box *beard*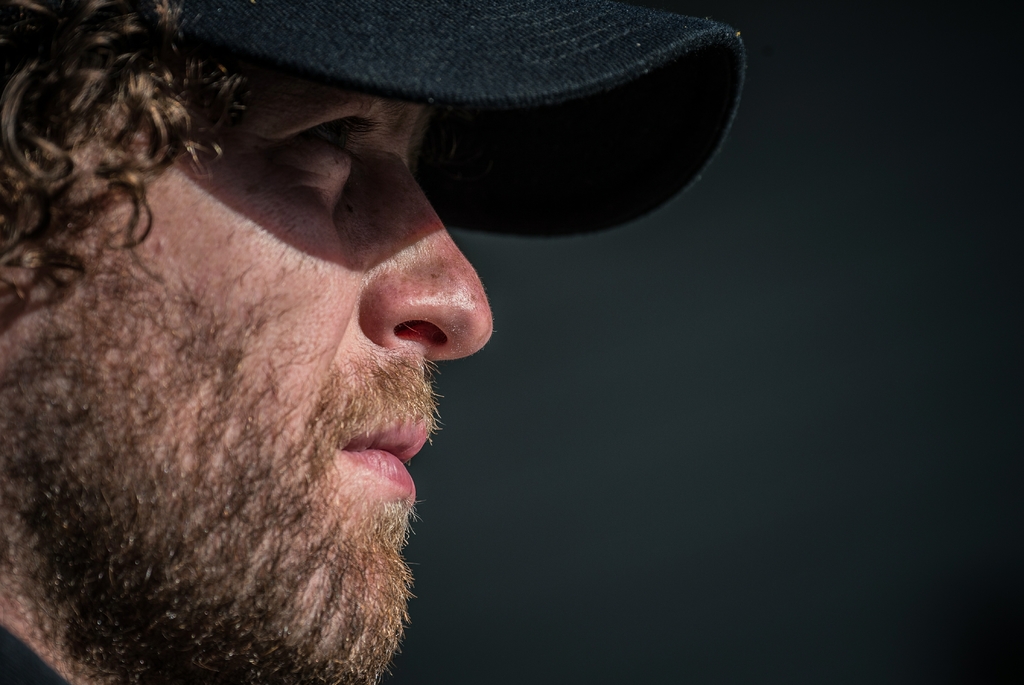
detection(13, 139, 780, 684)
